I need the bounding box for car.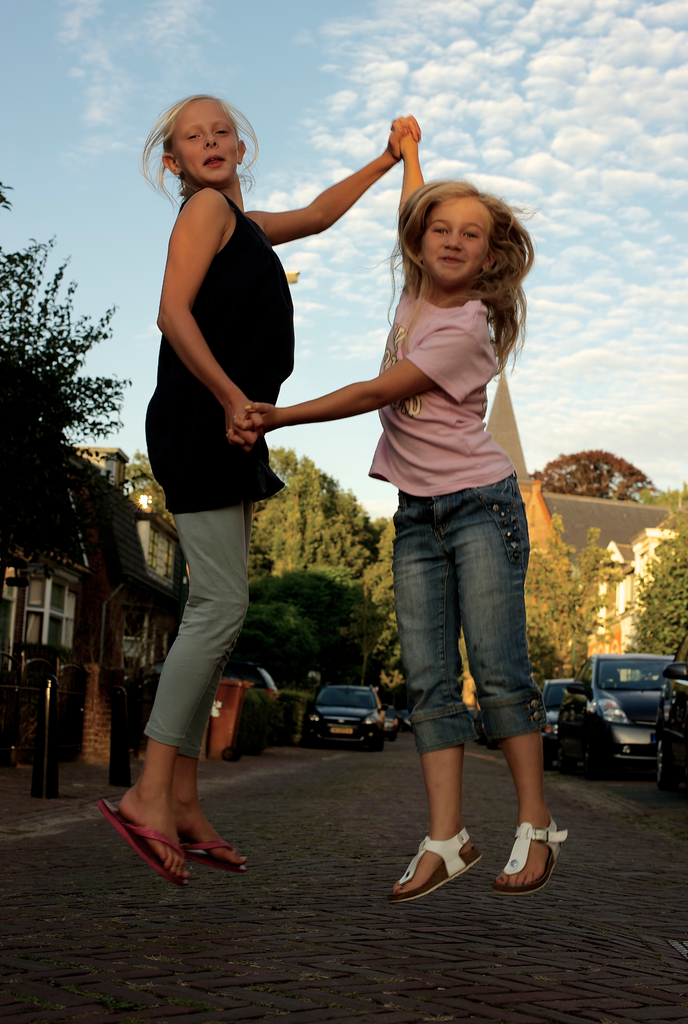
Here it is: bbox=(541, 673, 584, 758).
